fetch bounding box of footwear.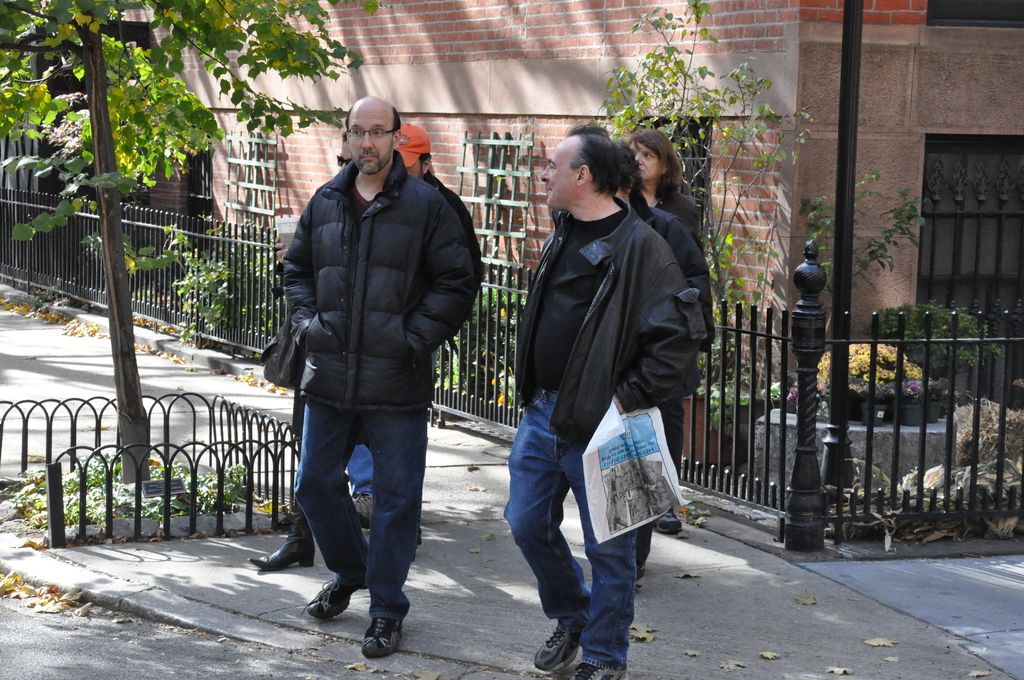
Bbox: x1=307, y1=573, x2=365, y2=620.
